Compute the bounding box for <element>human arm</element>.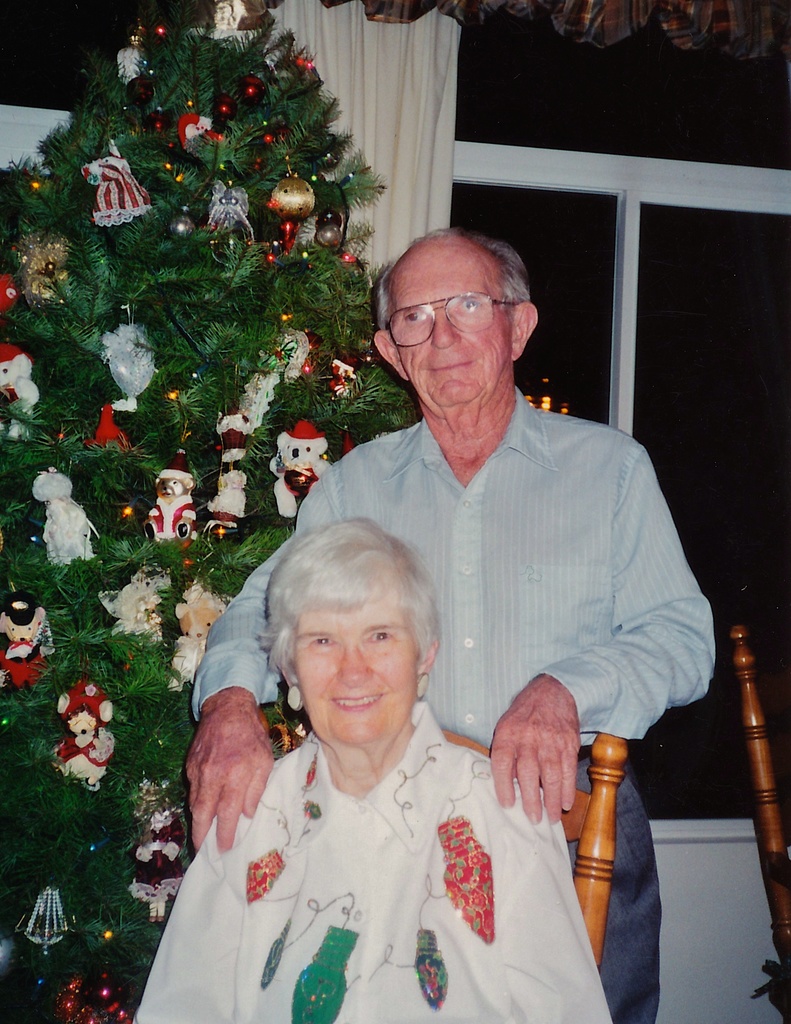
BBox(458, 764, 618, 1023).
